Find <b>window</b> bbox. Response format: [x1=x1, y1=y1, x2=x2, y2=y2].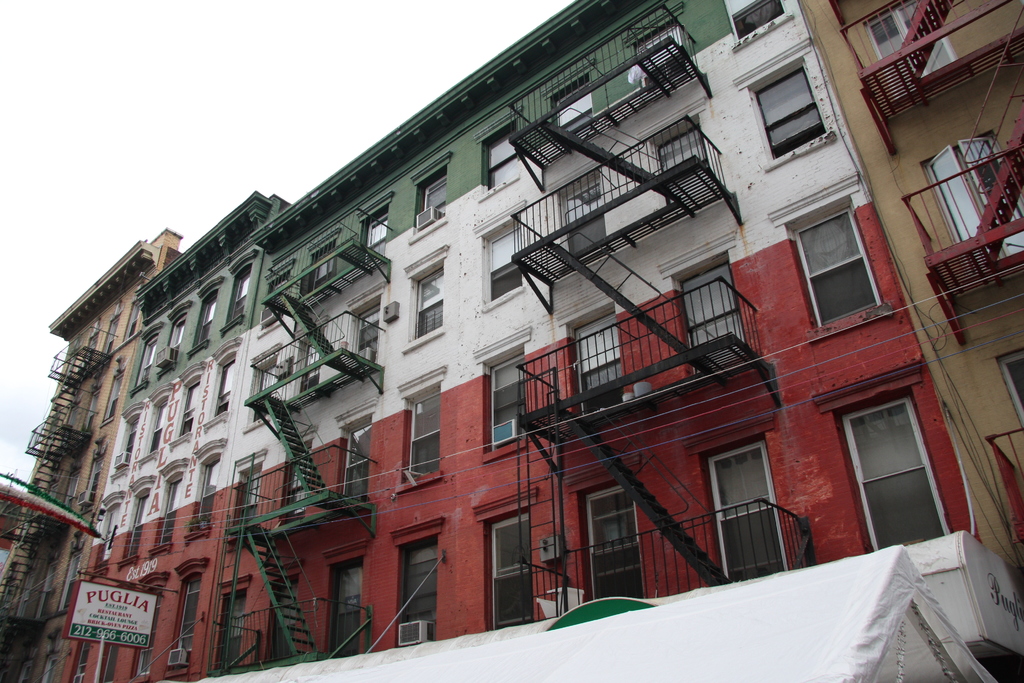
[x1=94, y1=491, x2=124, y2=573].
